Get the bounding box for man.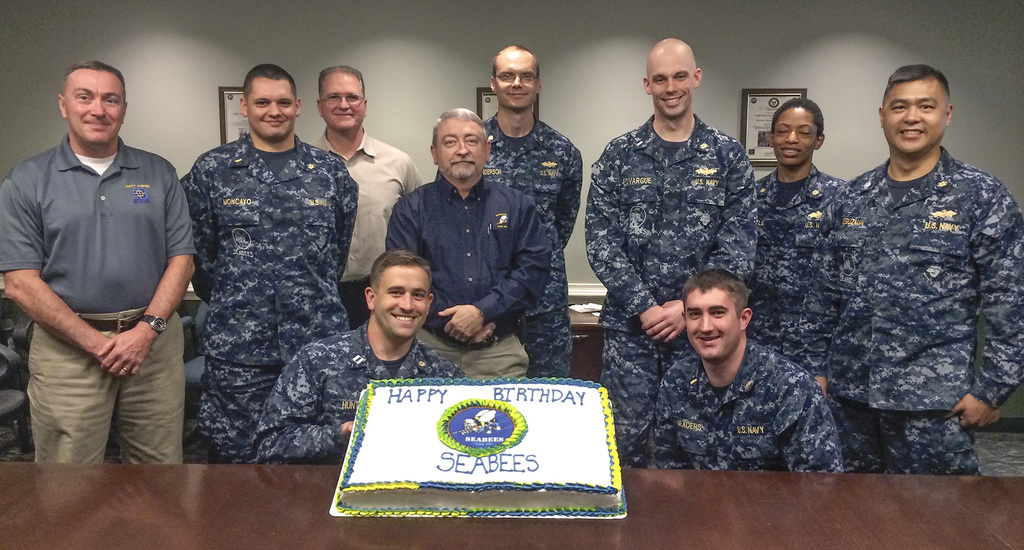
[0, 58, 205, 467].
